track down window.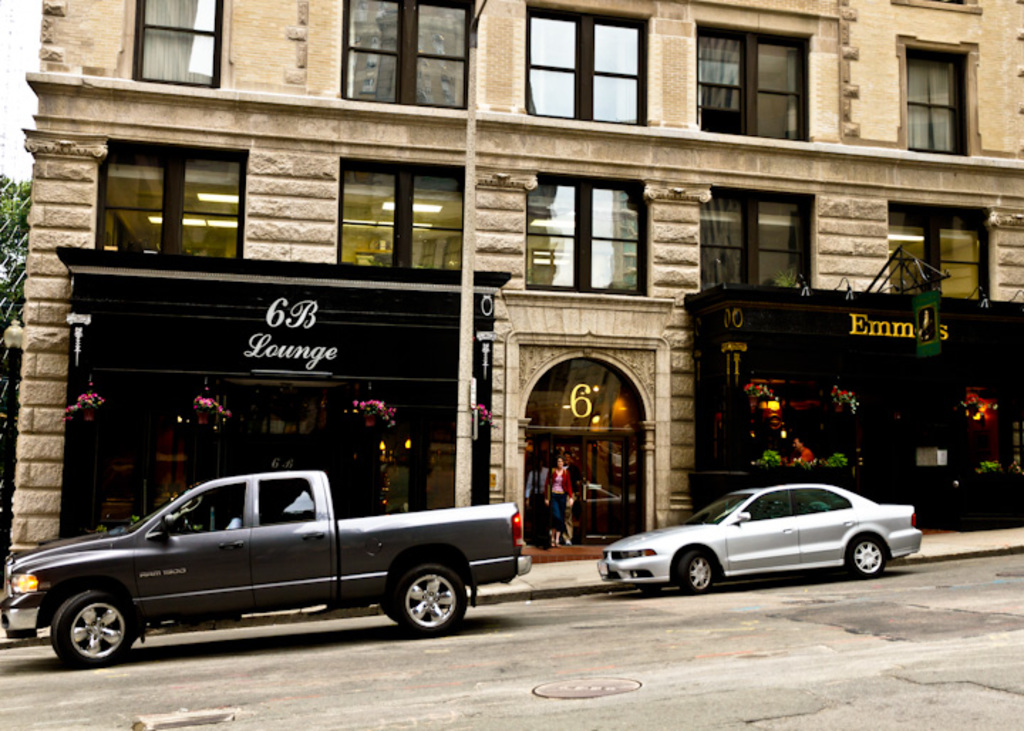
Tracked to (526,171,649,306).
